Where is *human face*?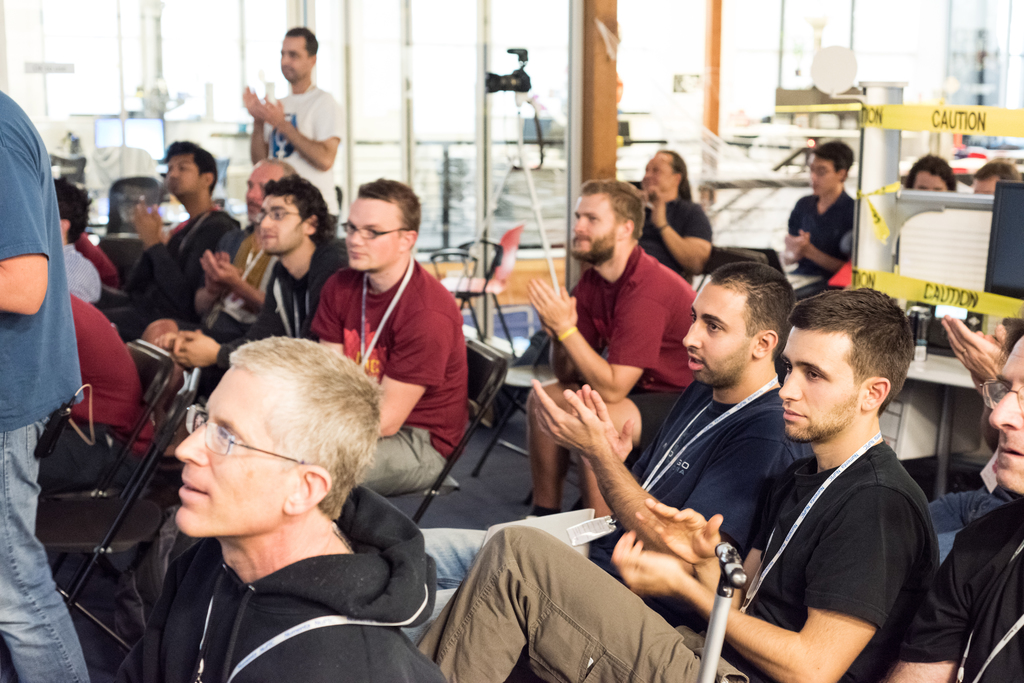
807,152,836,197.
